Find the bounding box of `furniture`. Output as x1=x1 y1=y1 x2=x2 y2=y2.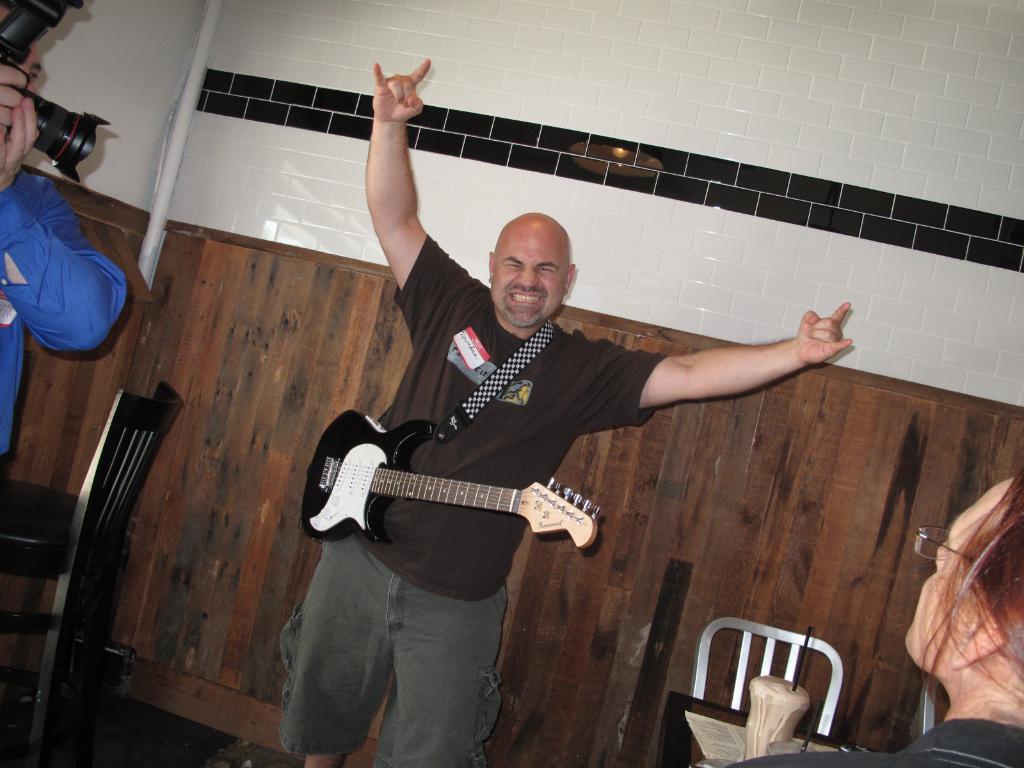
x1=0 y1=380 x2=184 y2=767.
